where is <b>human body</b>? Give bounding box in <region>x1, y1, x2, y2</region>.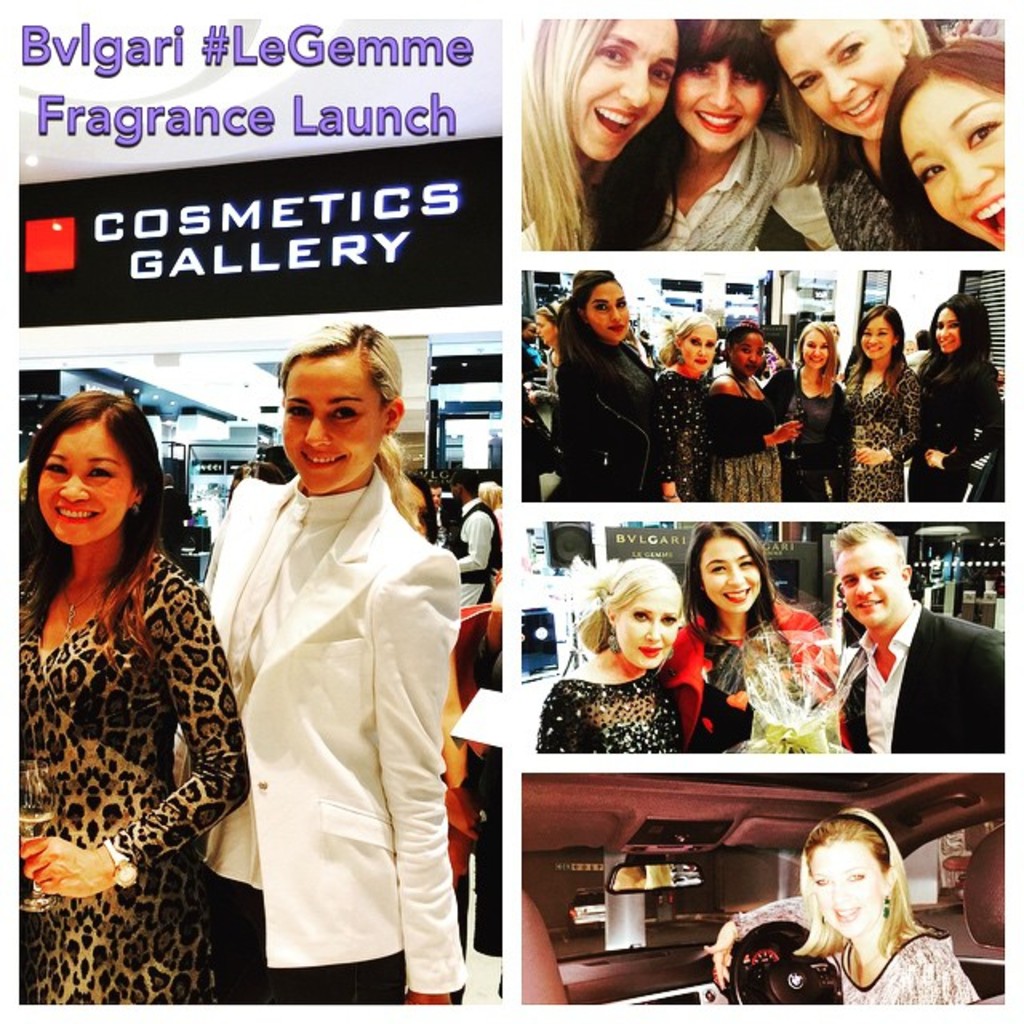
<region>542, 643, 677, 754</region>.
